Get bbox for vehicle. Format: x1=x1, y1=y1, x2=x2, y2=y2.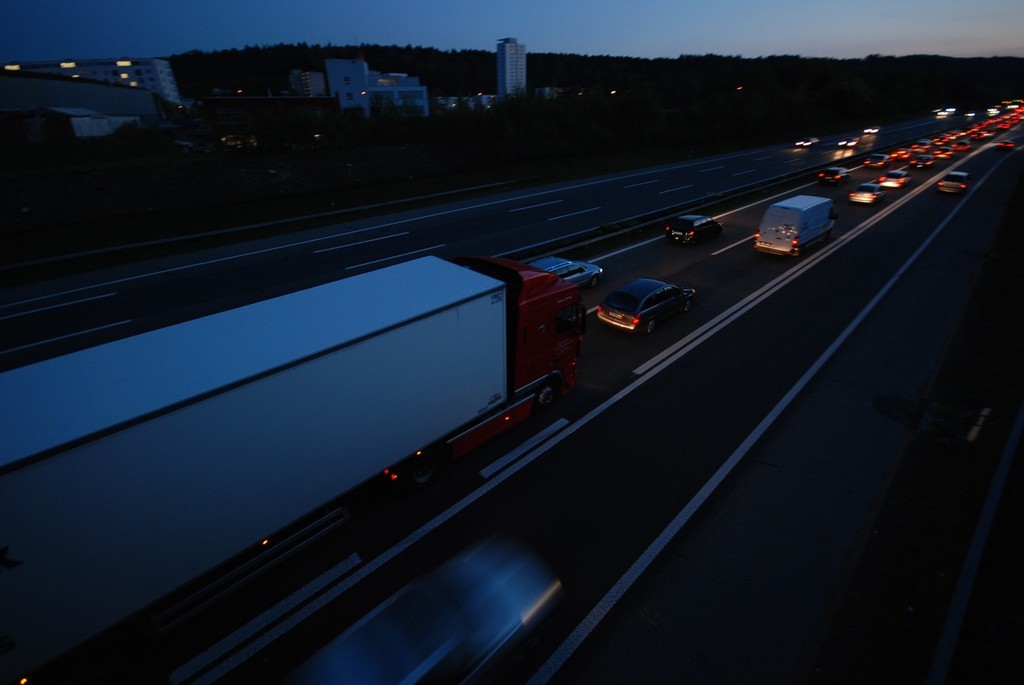
x1=838, y1=135, x2=858, y2=151.
